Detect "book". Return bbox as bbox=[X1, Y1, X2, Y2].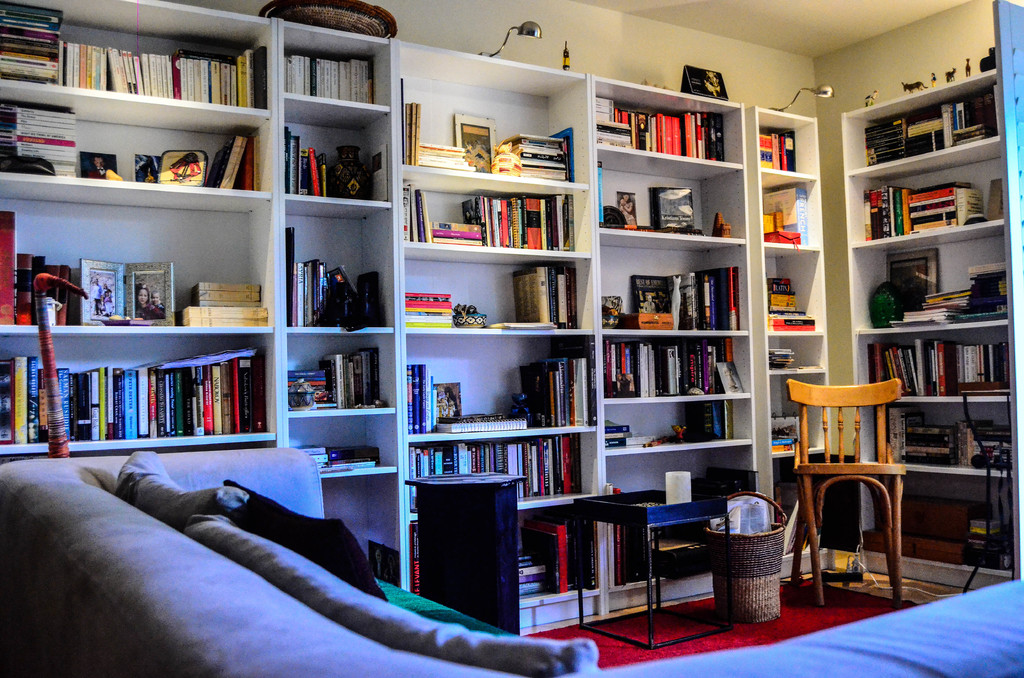
bbox=[901, 428, 959, 464].
